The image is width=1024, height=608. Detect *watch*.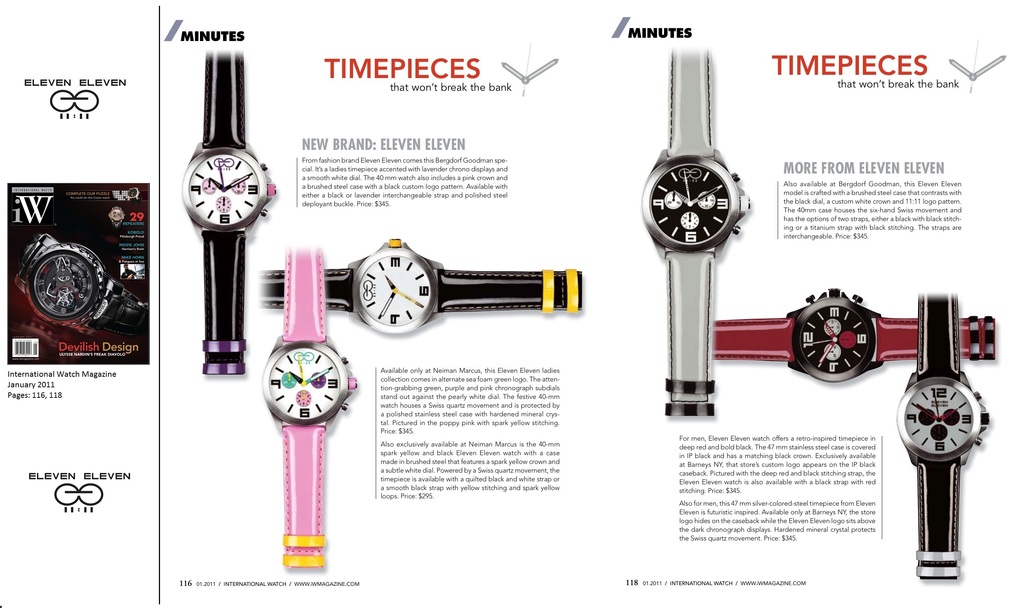
Detection: [left=257, top=250, right=356, bottom=570].
